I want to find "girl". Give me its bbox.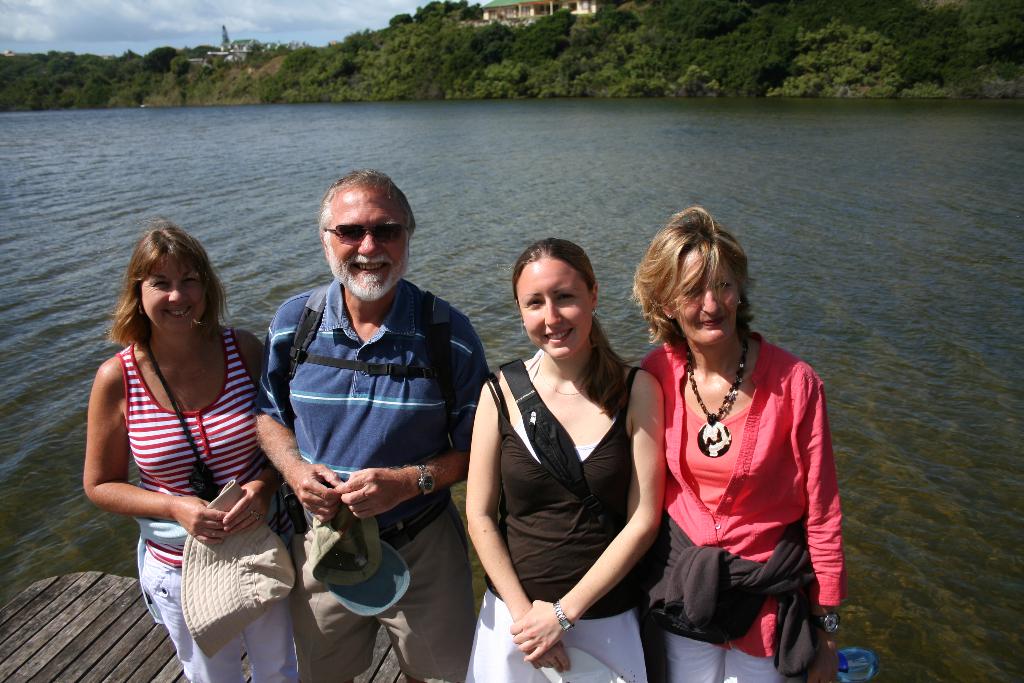
{"x1": 467, "y1": 238, "x2": 663, "y2": 682}.
